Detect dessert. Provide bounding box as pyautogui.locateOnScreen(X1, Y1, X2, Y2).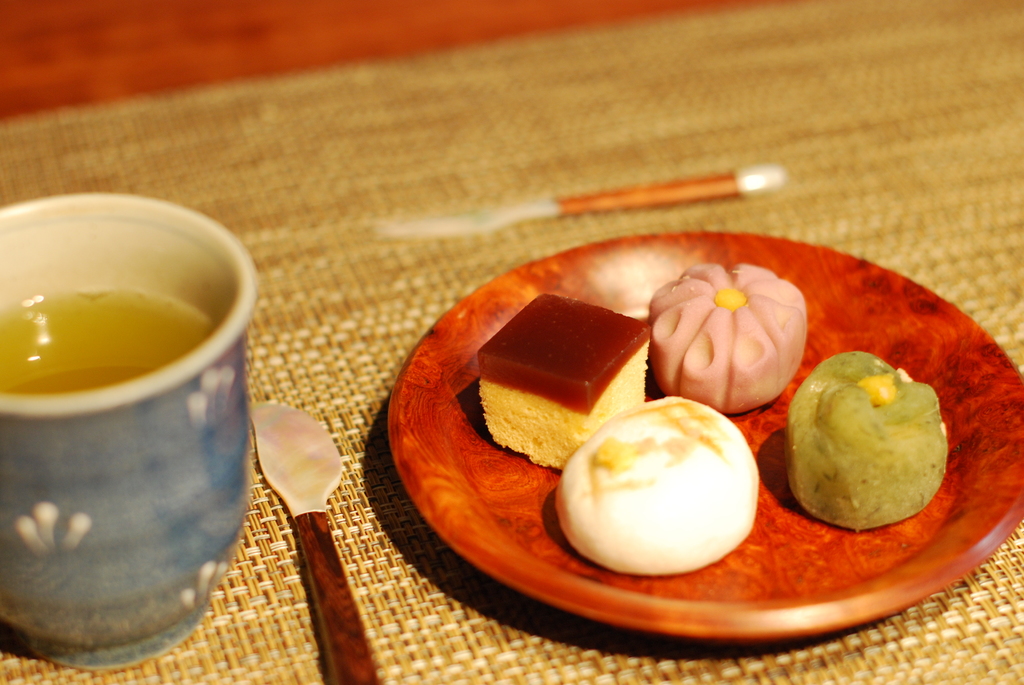
pyautogui.locateOnScreen(481, 281, 667, 480).
